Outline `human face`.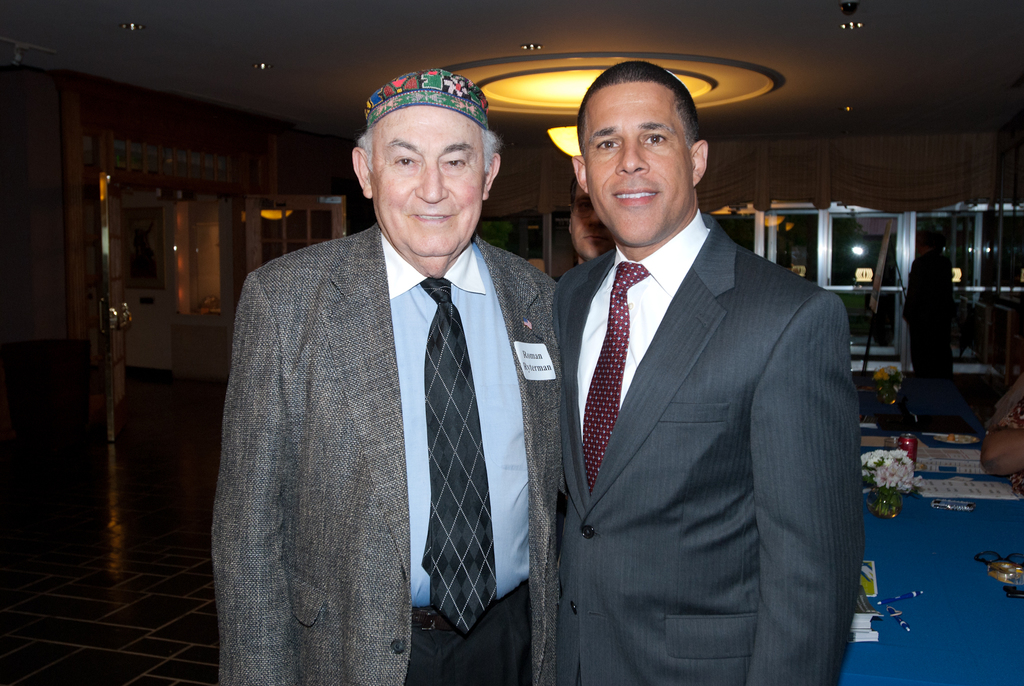
Outline: [372,108,483,256].
